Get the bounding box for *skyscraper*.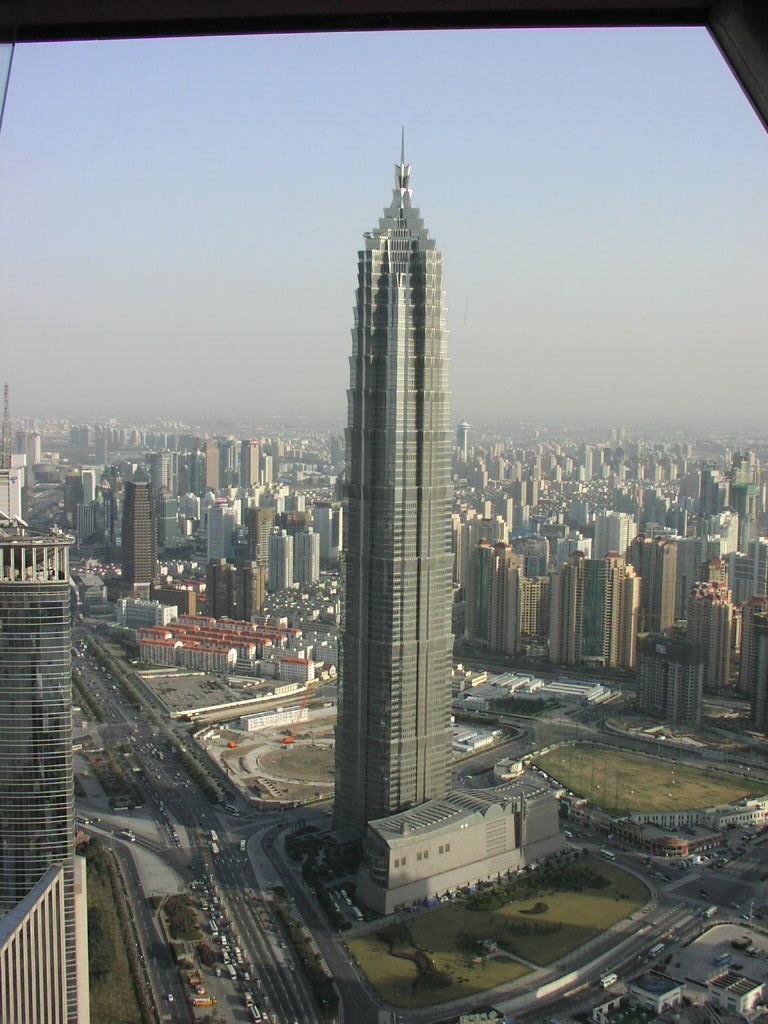
rect(315, 134, 484, 729).
